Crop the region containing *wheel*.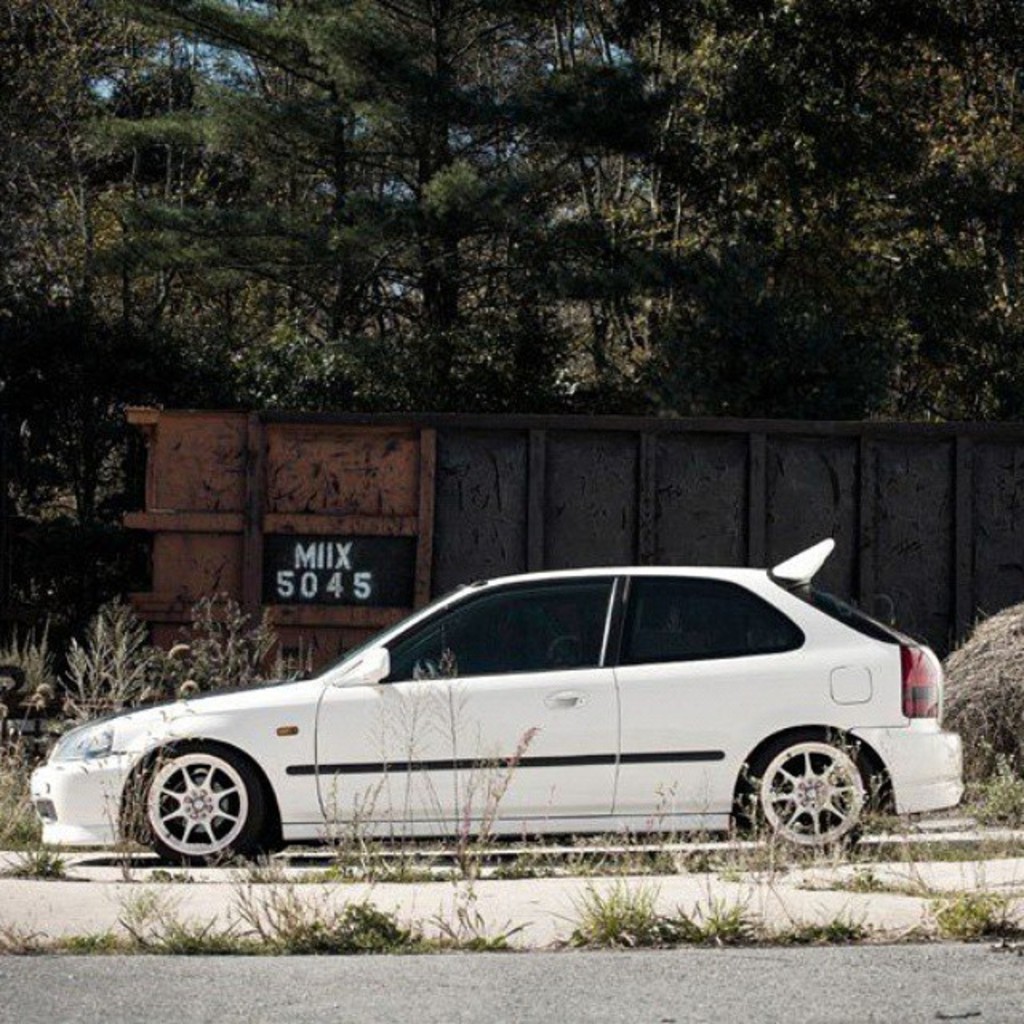
Crop region: x1=115 y1=758 x2=256 y2=870.
